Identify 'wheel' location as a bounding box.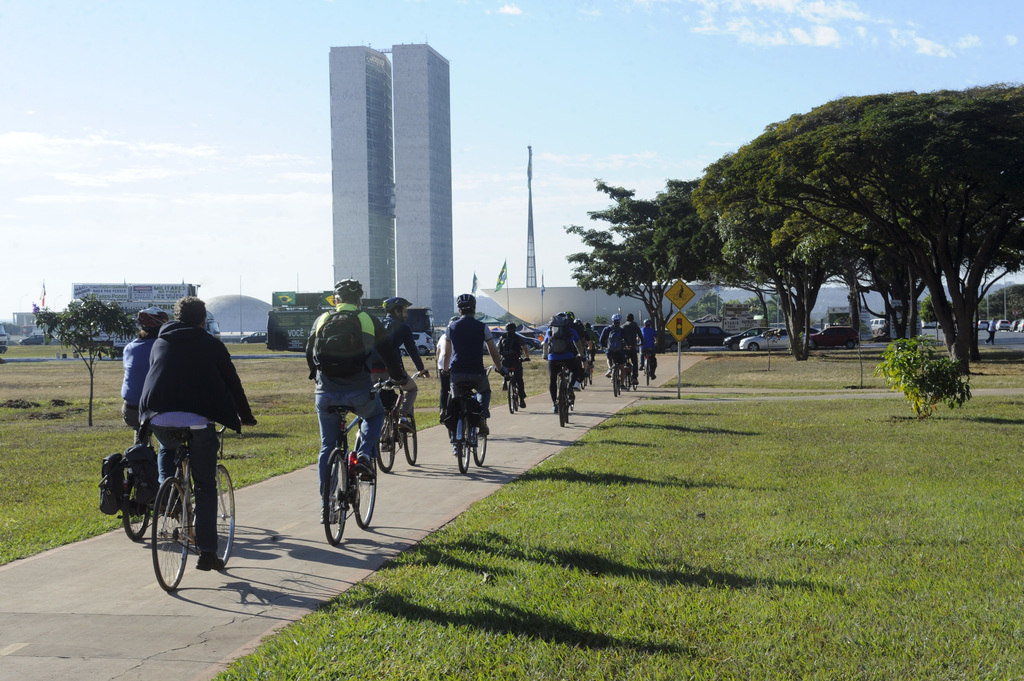
[317,436,365,547].
